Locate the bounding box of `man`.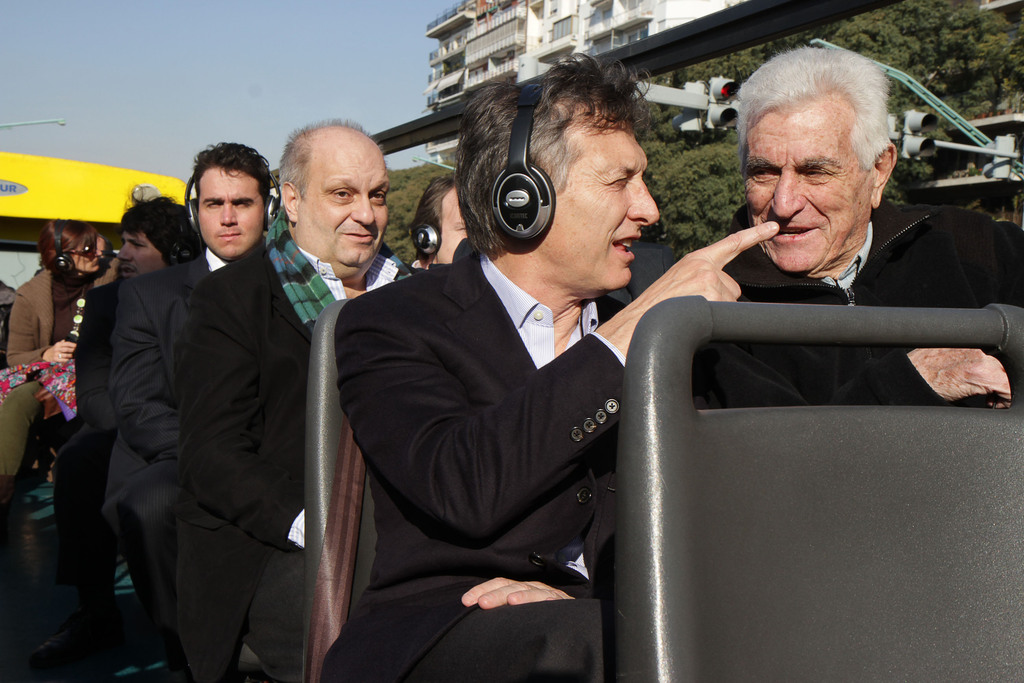
Bounding box: box=[175, 110, 422, 682].
